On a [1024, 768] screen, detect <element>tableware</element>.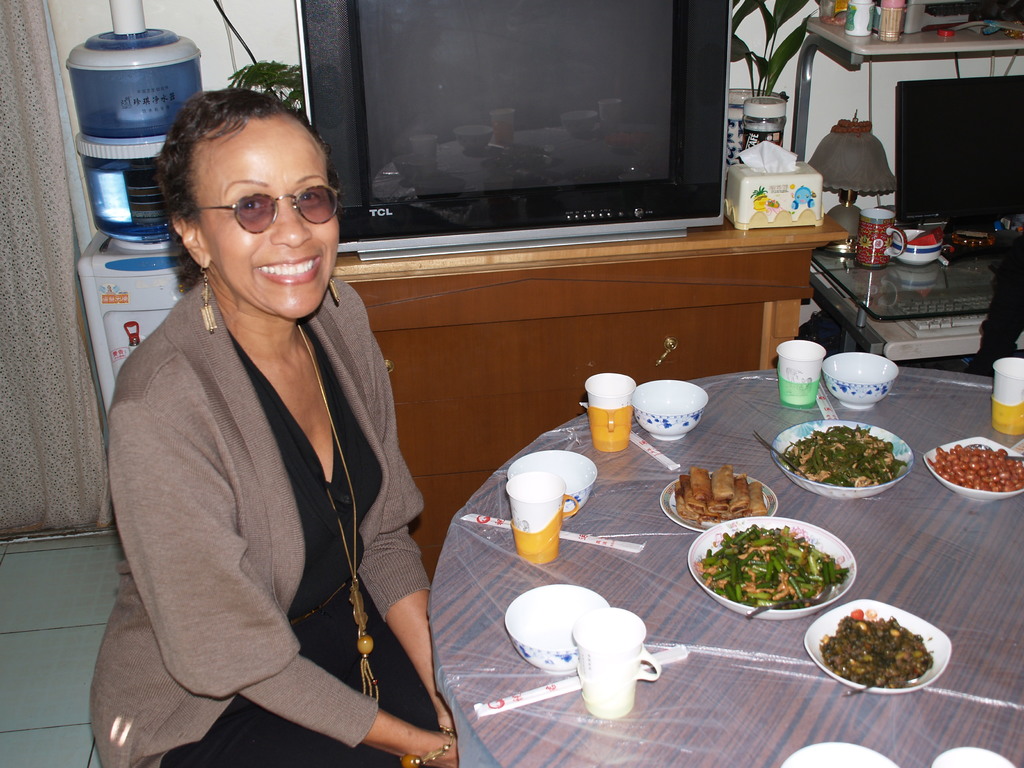
{"x1": 826, "y1": 349, "x2": 898, "y2": 414}.
